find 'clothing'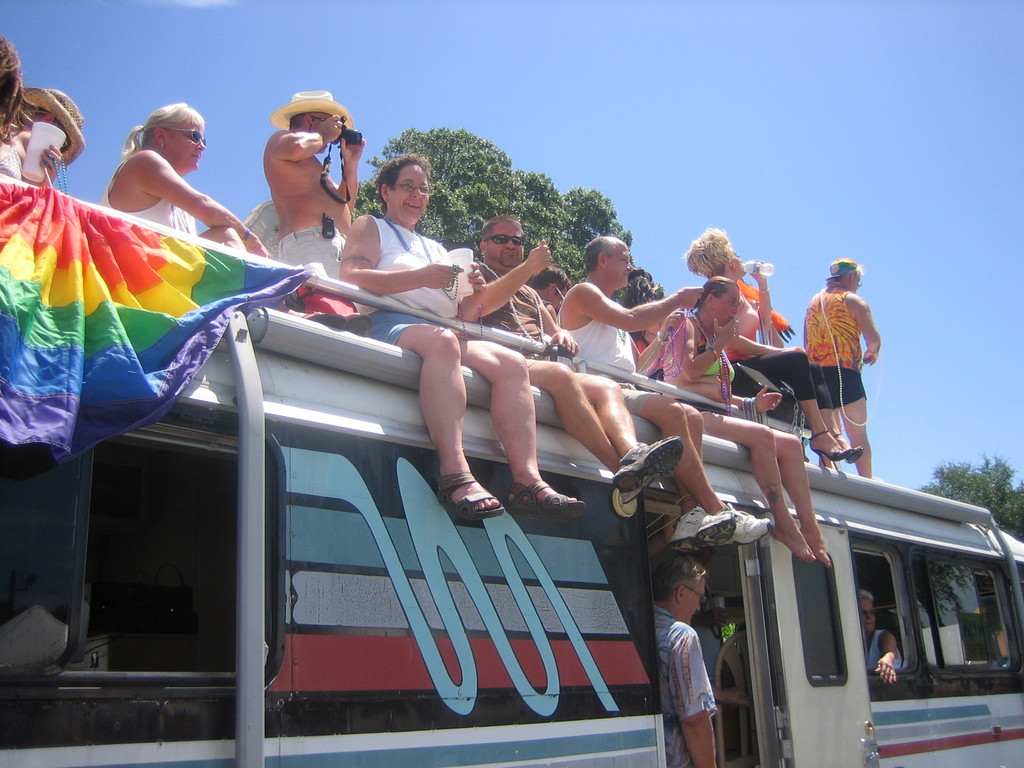
(369, 214, 467, 352)
